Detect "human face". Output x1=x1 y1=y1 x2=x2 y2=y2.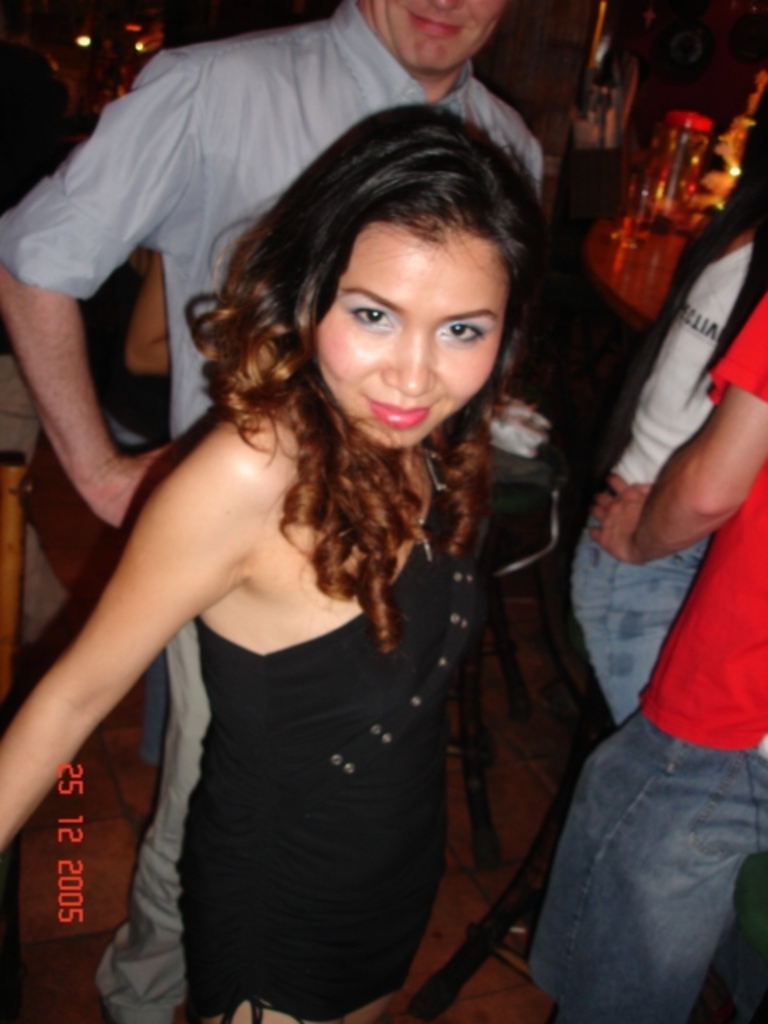
x1=312 y1=222 x2=509 y2=453.
